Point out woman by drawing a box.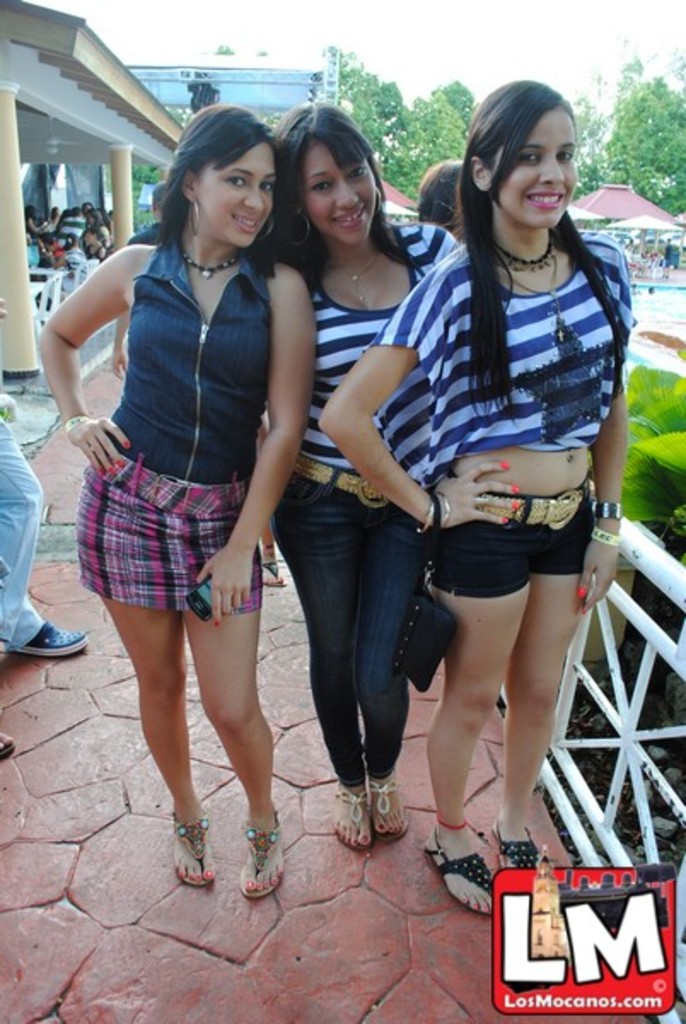
bbox=(26, 99, 333, 908).
